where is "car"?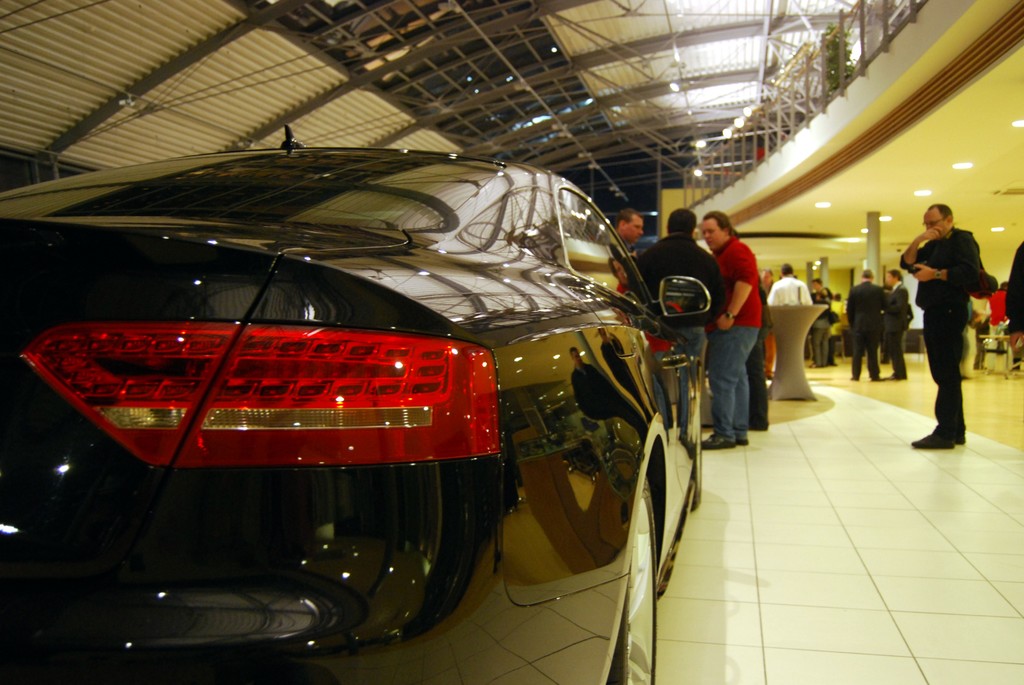
<region>0, 121, 715, 684</region>.
